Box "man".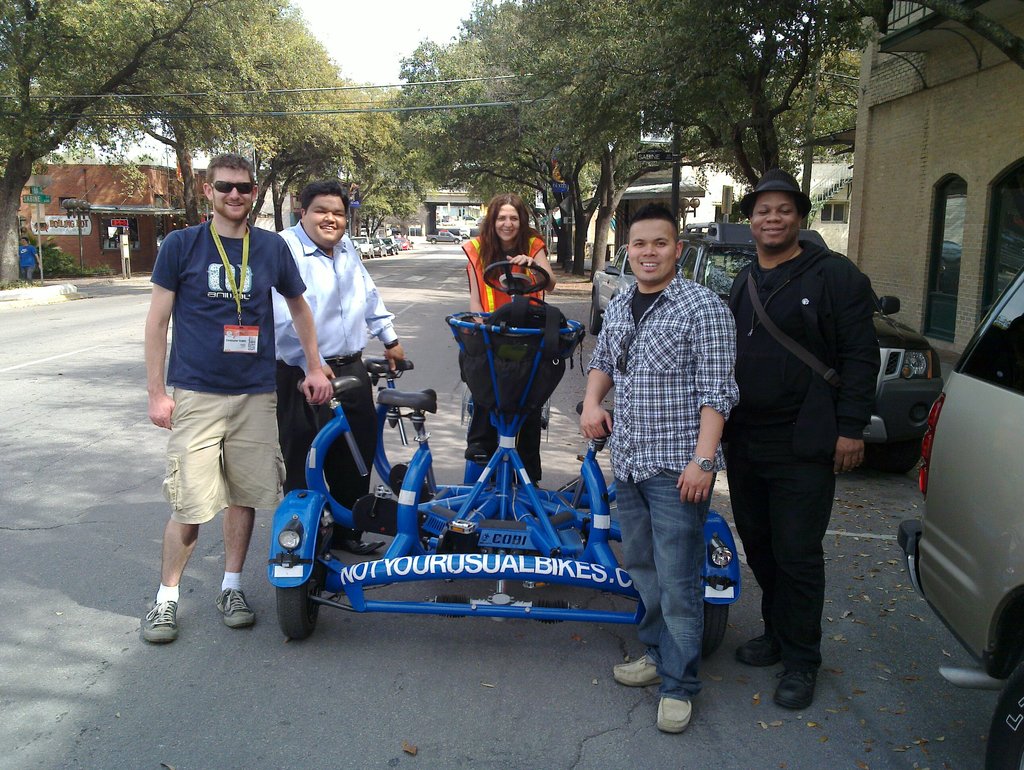
l=272, t=172, r=408, b=565.
